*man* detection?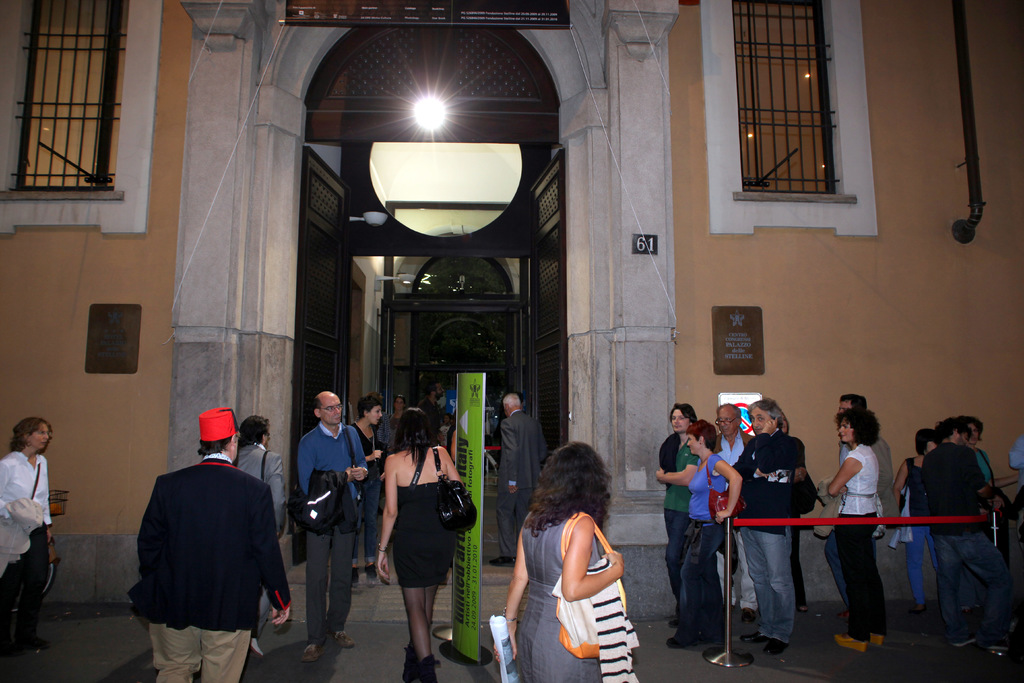
(495, 396, 551, 563)
